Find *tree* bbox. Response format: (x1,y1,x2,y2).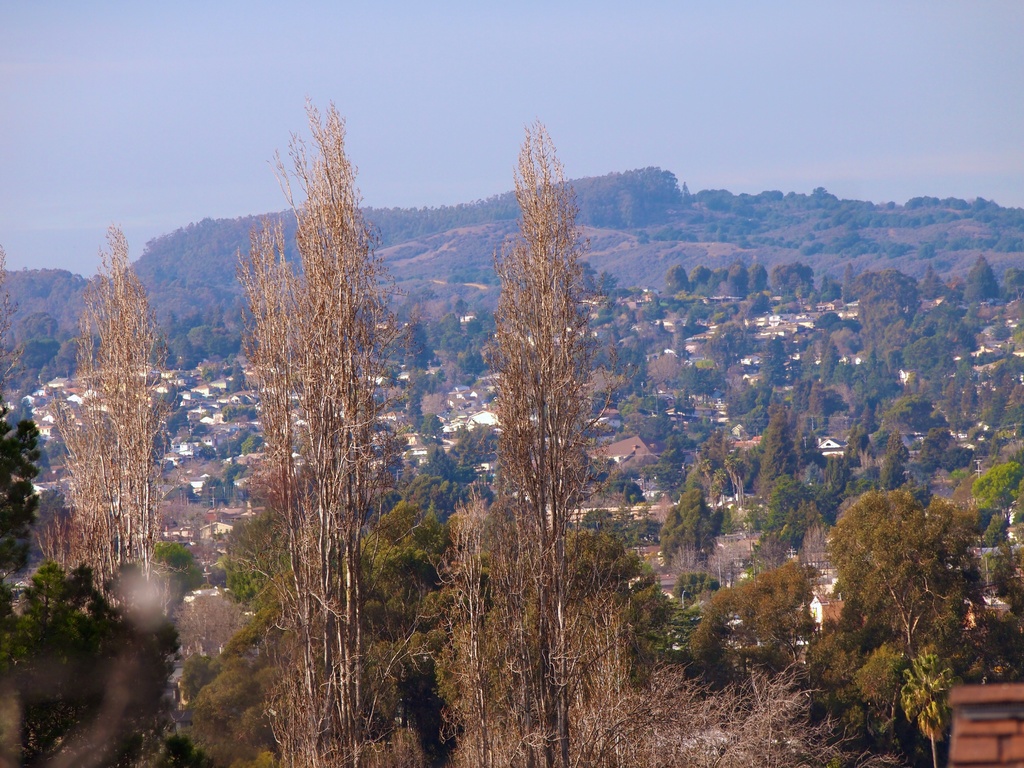
(231,77,365,767).
